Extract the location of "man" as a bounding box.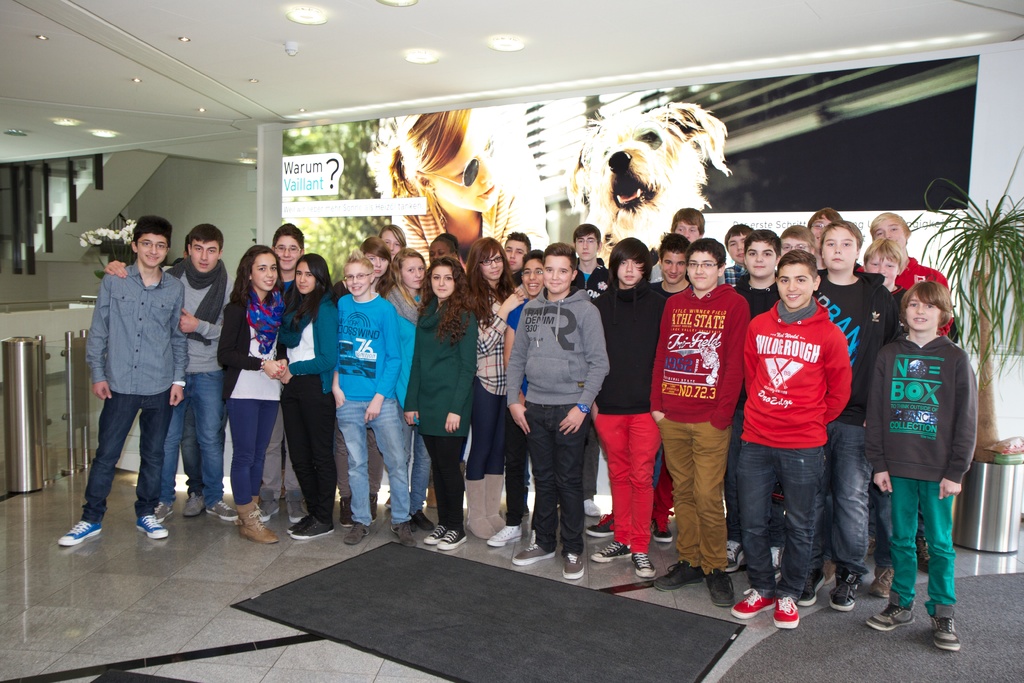
[x1=255, y1=221, x2=310, y2=527].
